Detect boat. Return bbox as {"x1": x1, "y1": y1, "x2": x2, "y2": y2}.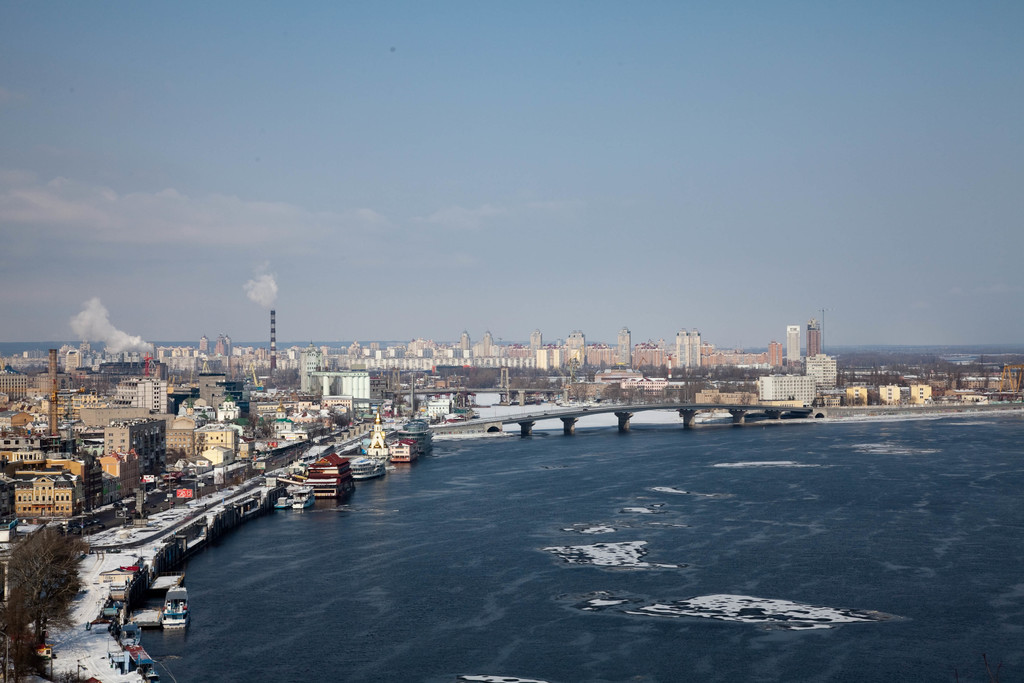
{"x1": 162, "y1": 587, "x2": 188, "y2": 625}.
